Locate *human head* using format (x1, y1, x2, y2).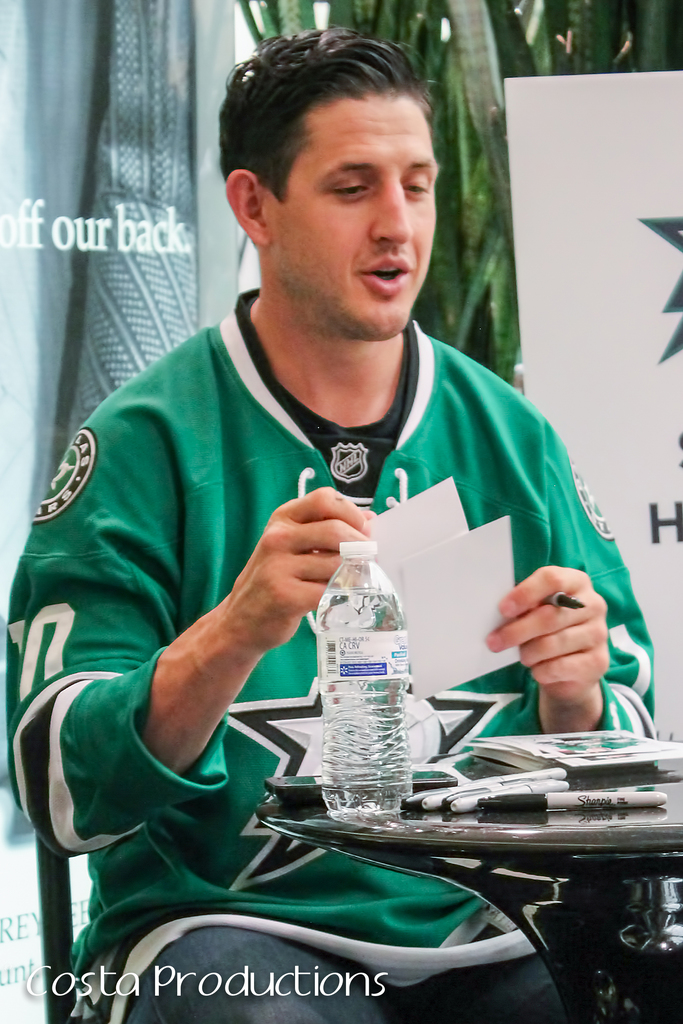
(226, 26, 454, 377).
